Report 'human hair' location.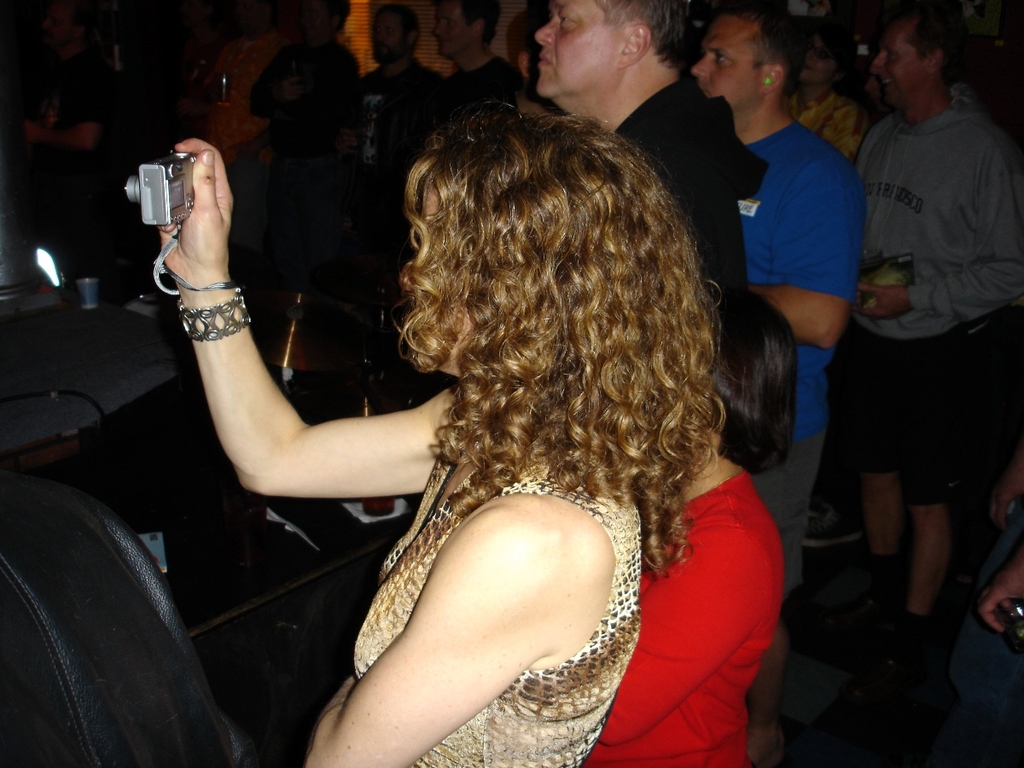
Report: left=457, top=0, right=503, bottom=35.
